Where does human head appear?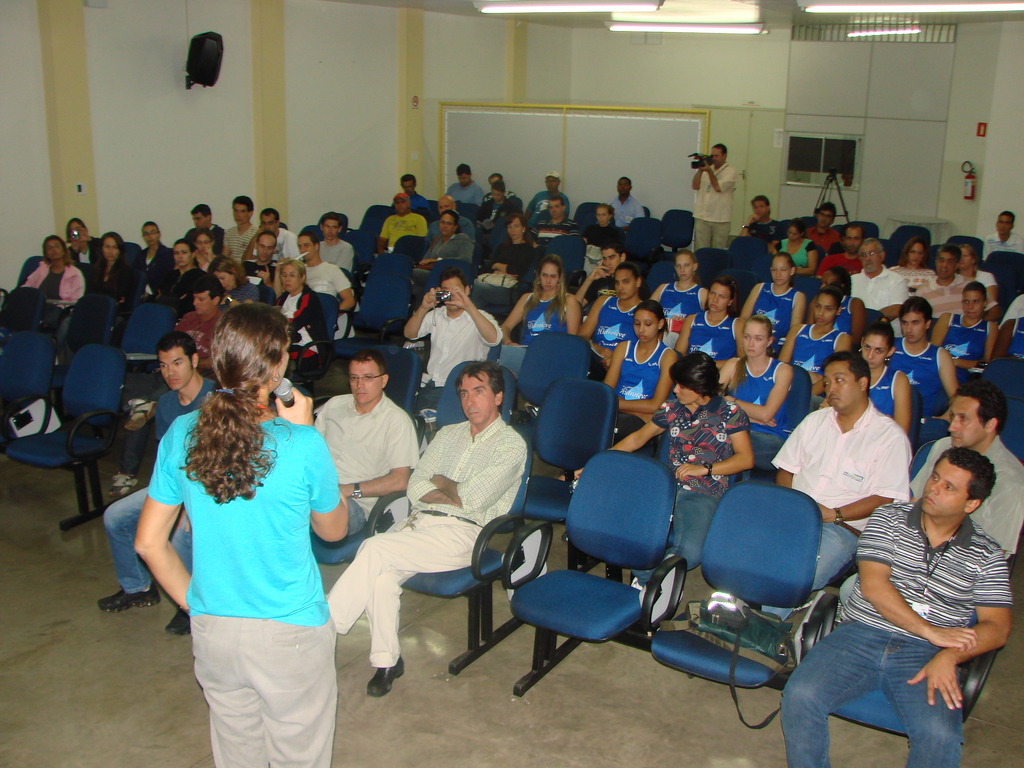
Appears at rect(671, 351, 720, 407).
